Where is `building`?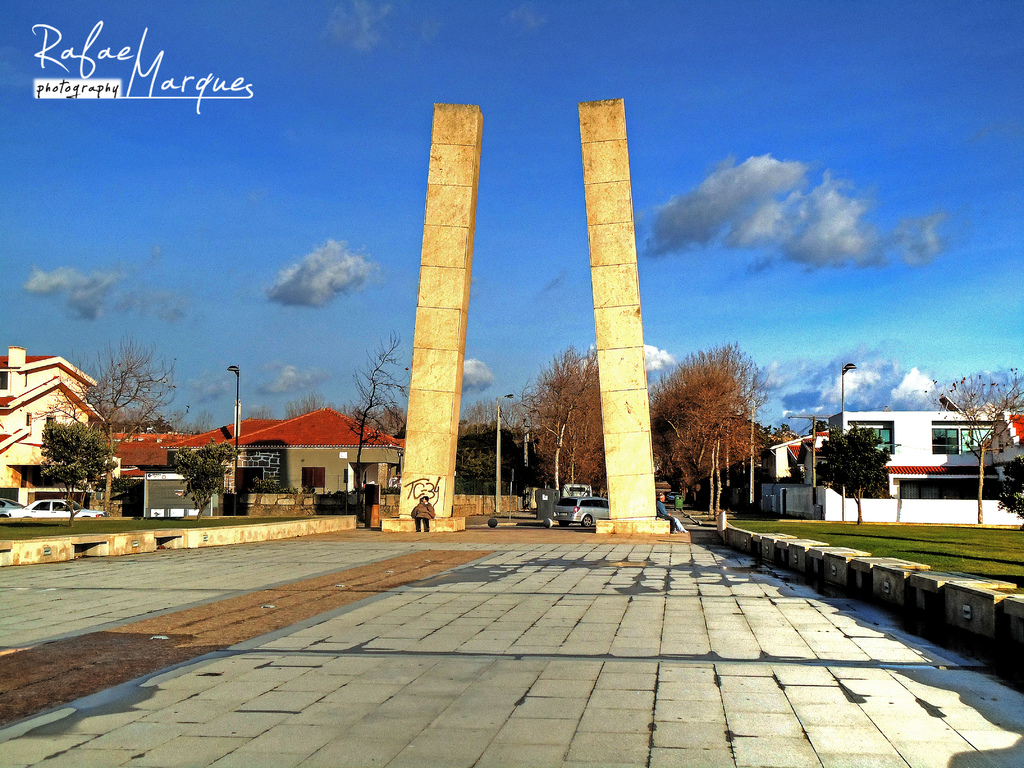
detection(0, 346, 106, 505).
